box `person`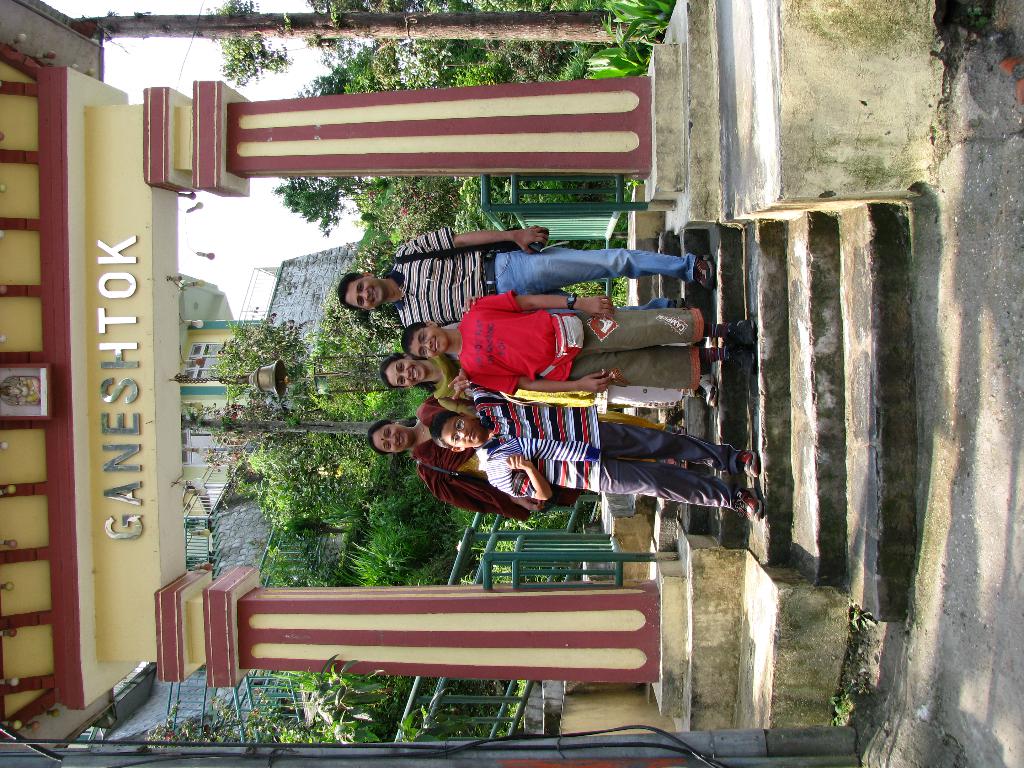
box=[404, 290, 715, 394]
